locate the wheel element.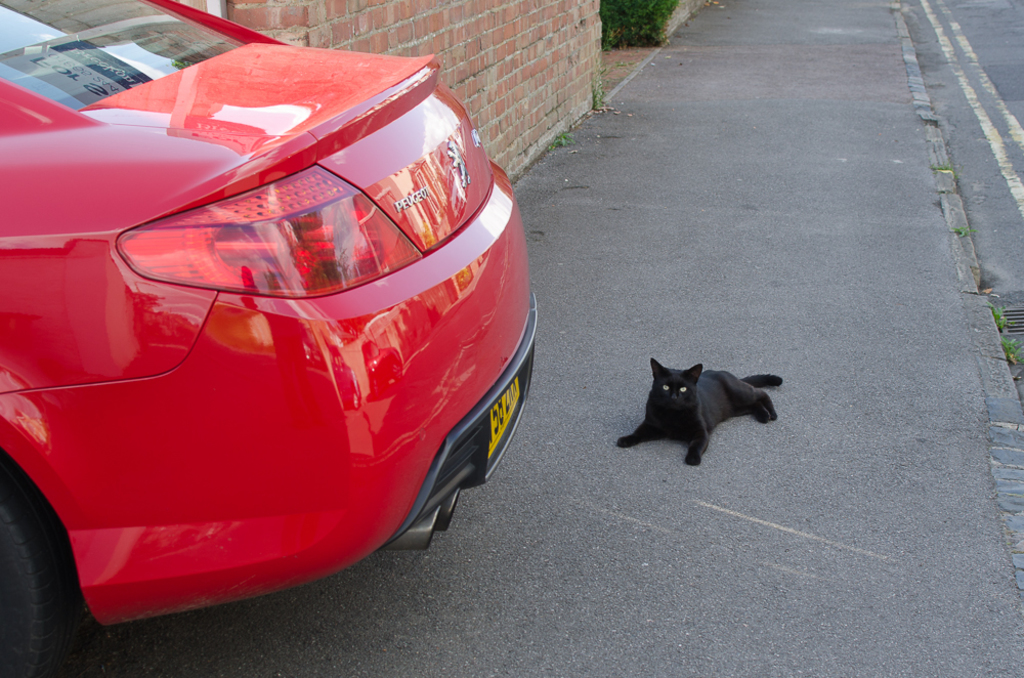
Element bbox: 0:463:86:677.
